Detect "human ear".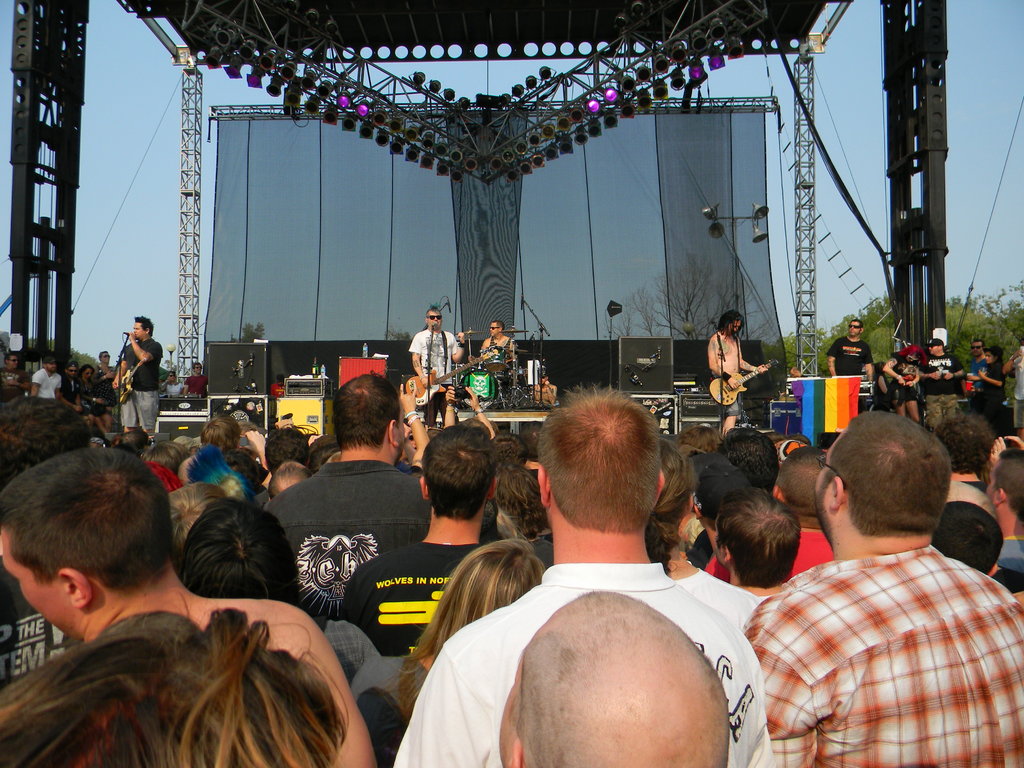
Detected at BBox(506, 738, 518, 767).
